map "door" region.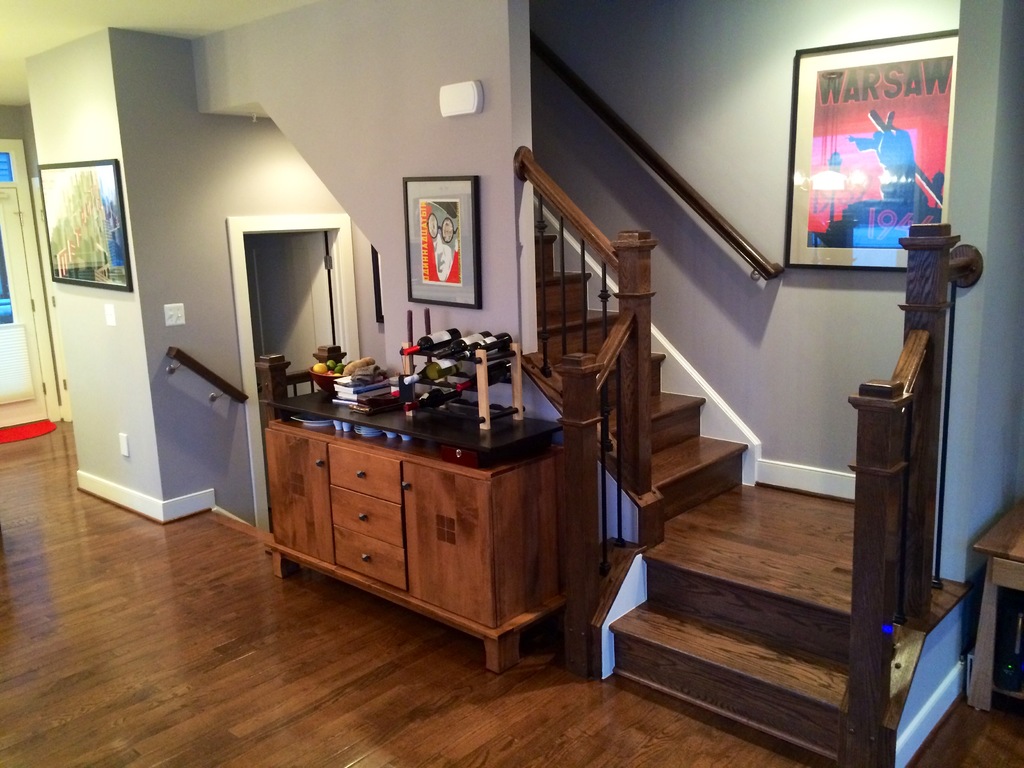
Mapped to 239:232:339:532.
